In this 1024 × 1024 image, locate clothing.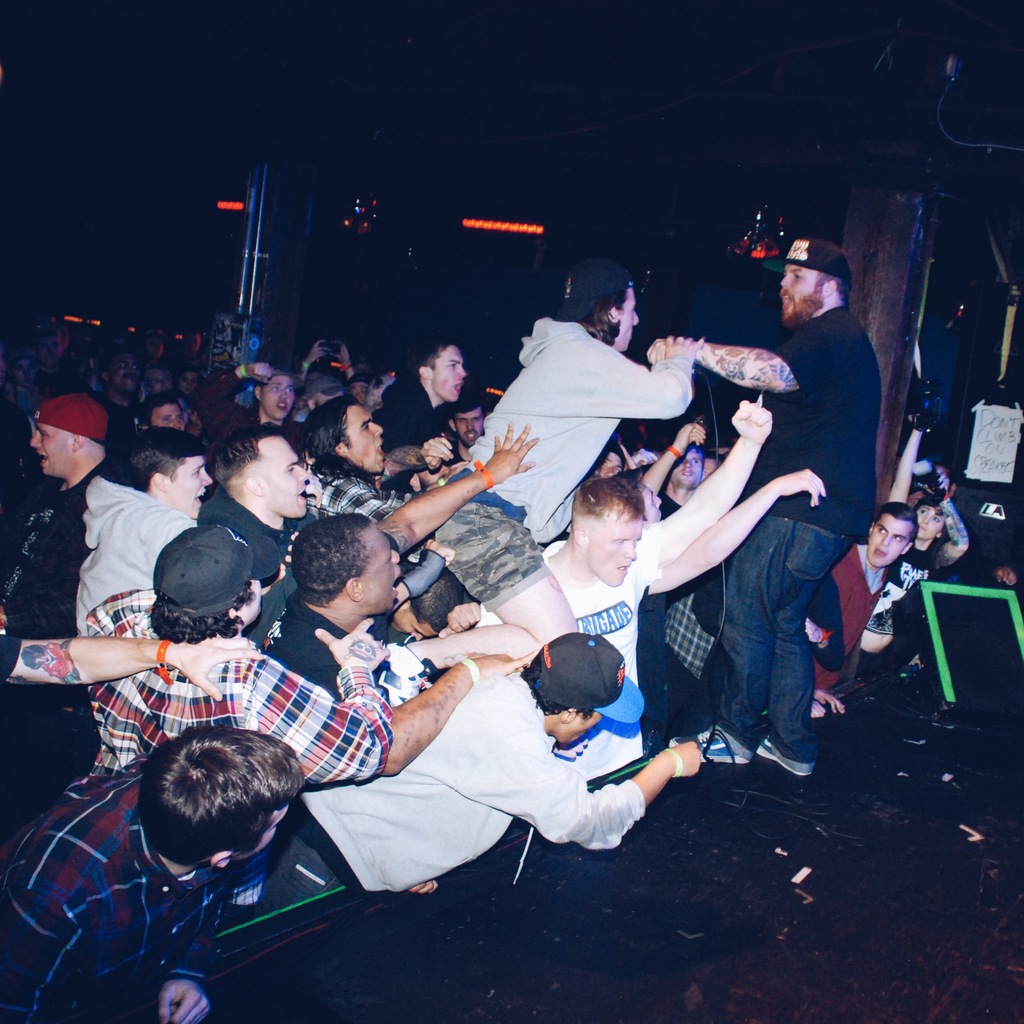
Bounding box: (left=701, top=308, right=890, bottom=749).
